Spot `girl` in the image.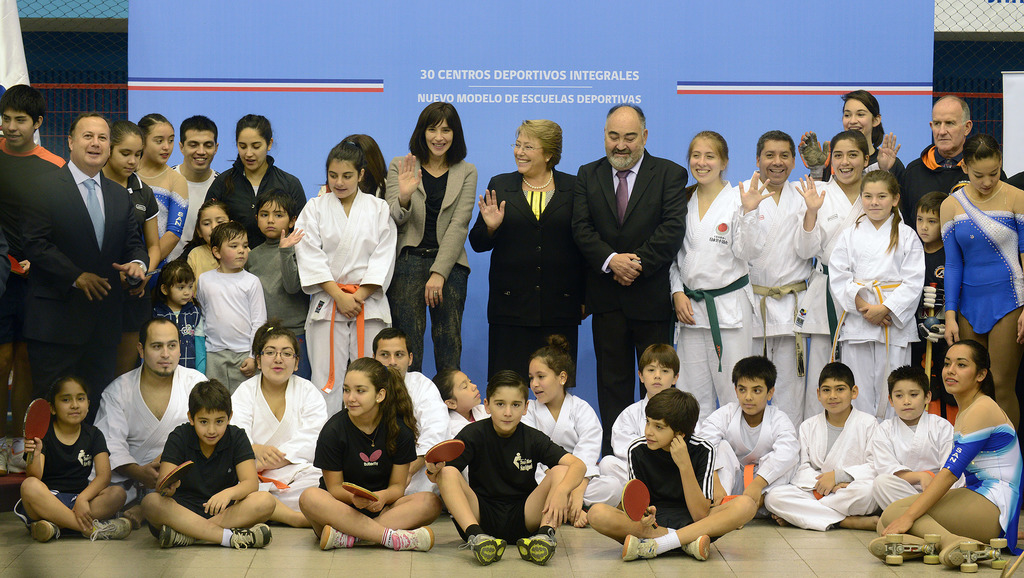
`girl` found at left=248, top=185, right=312, bottom=377.
